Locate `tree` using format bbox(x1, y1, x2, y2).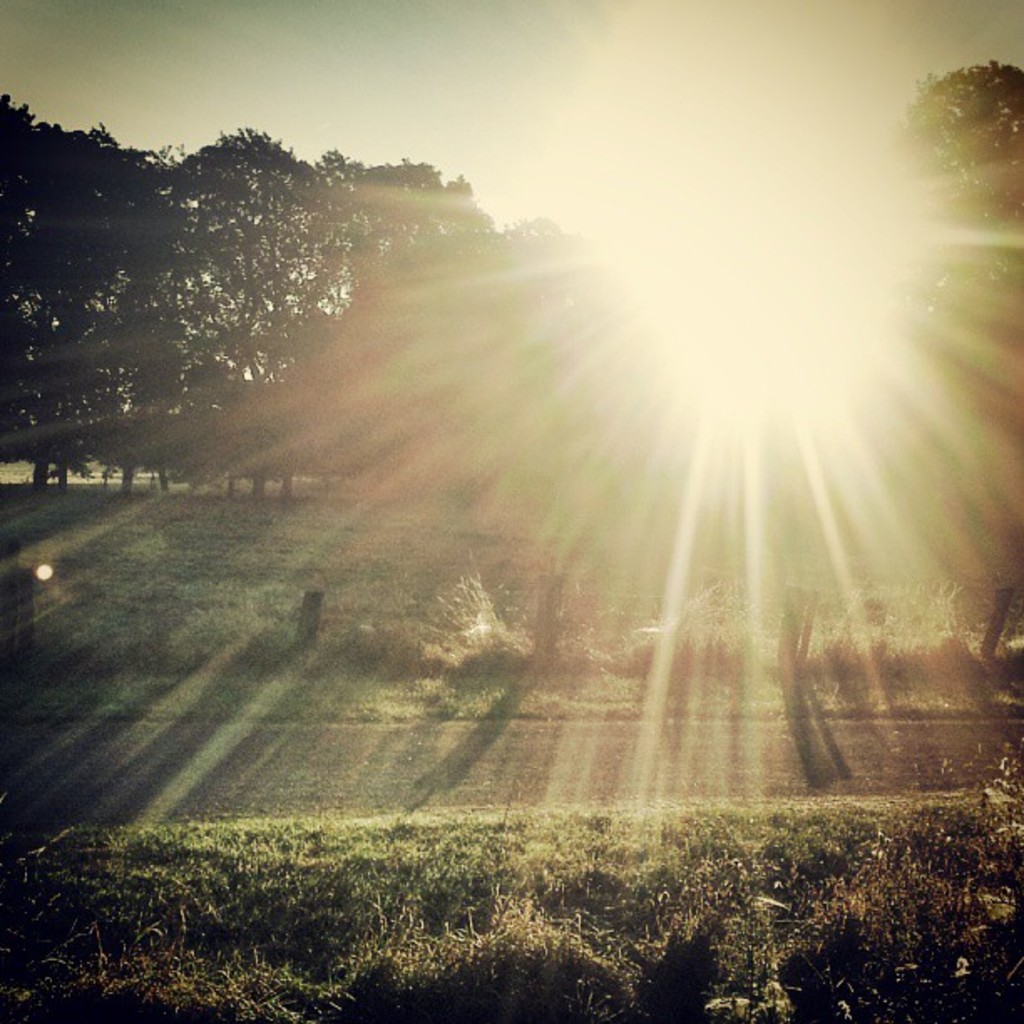
bbox(234, 151, 514, 490).
